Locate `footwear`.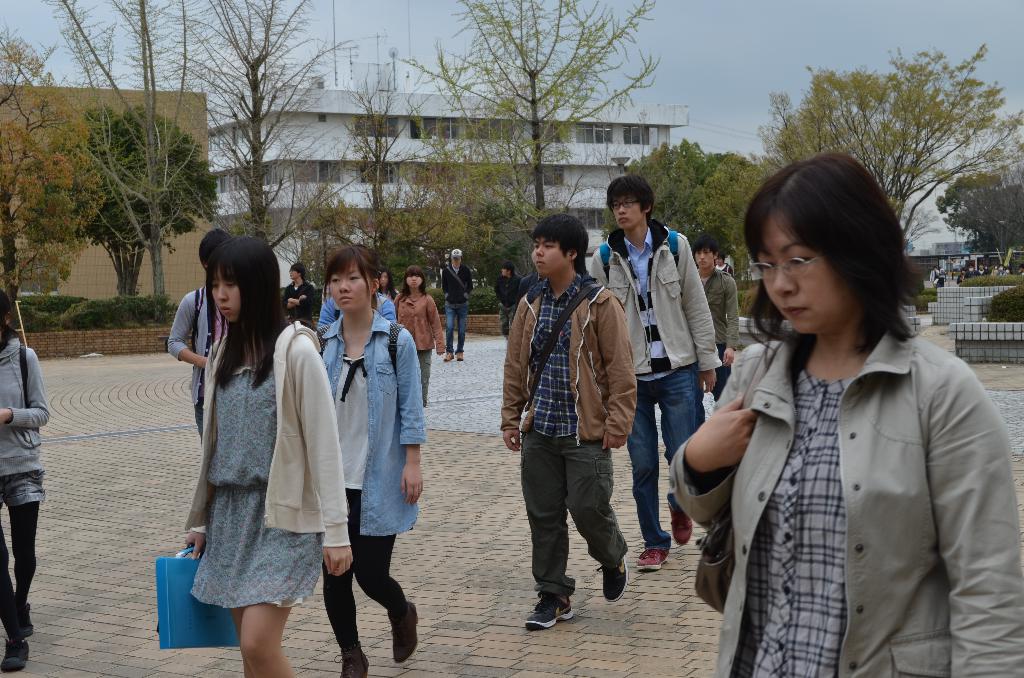
Bounding box: rect(671, 510, 692, 543).
